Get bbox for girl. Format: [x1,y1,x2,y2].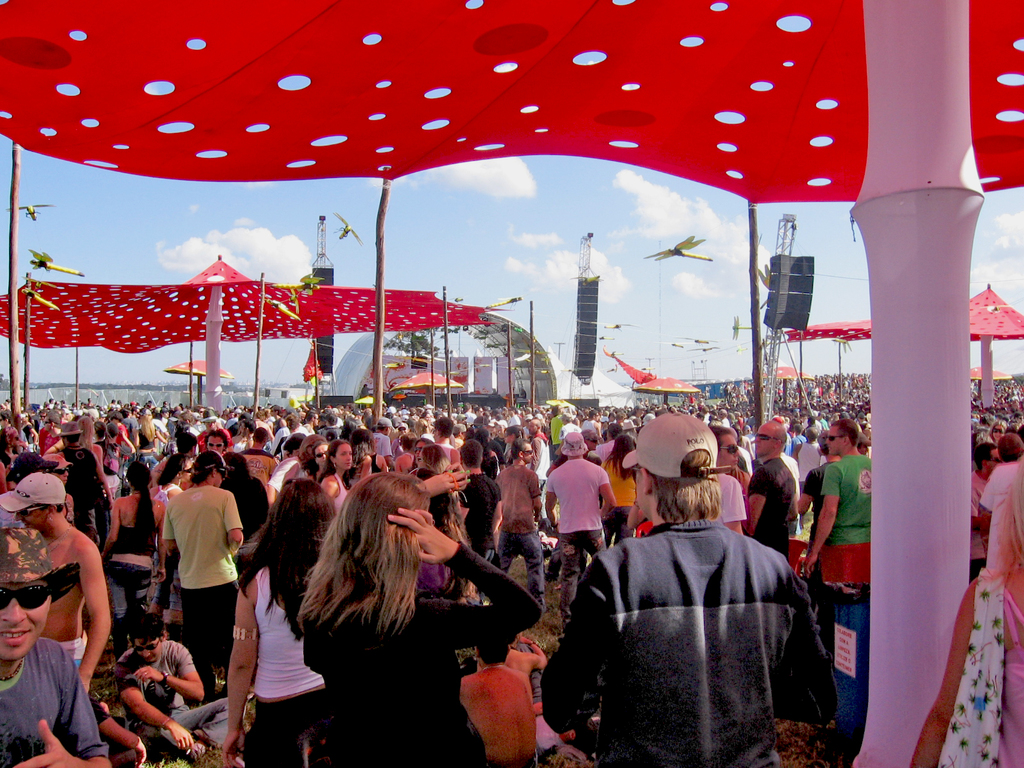
[297,475,537,767].
